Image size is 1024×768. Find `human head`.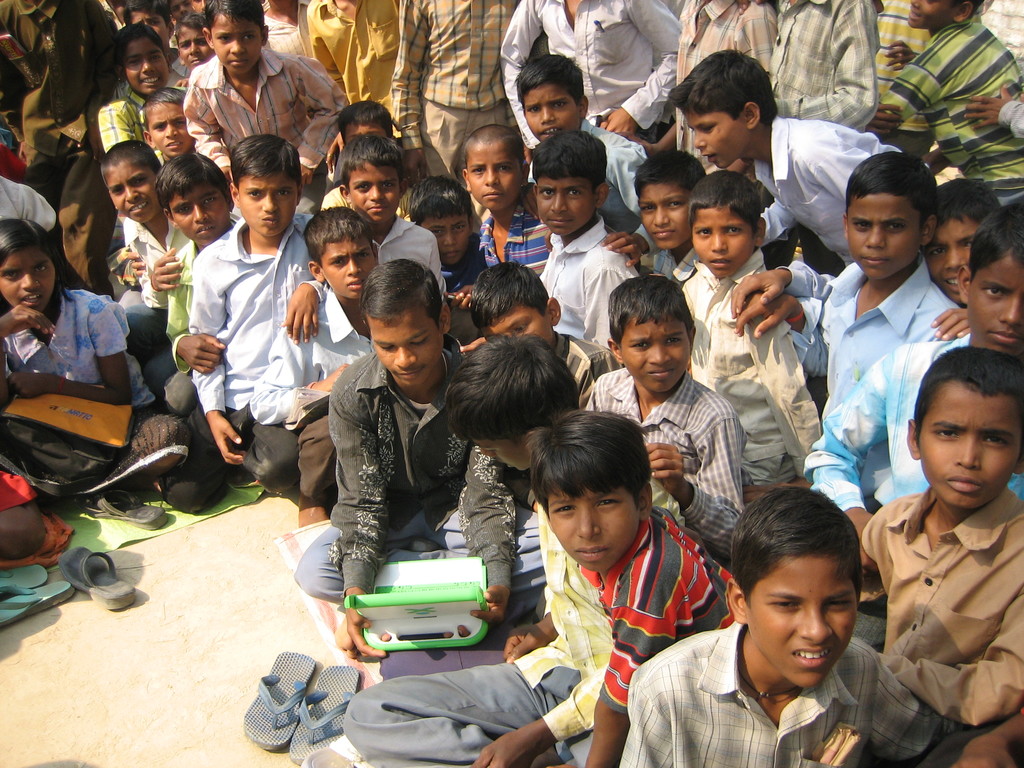
[154,154,235,241].
